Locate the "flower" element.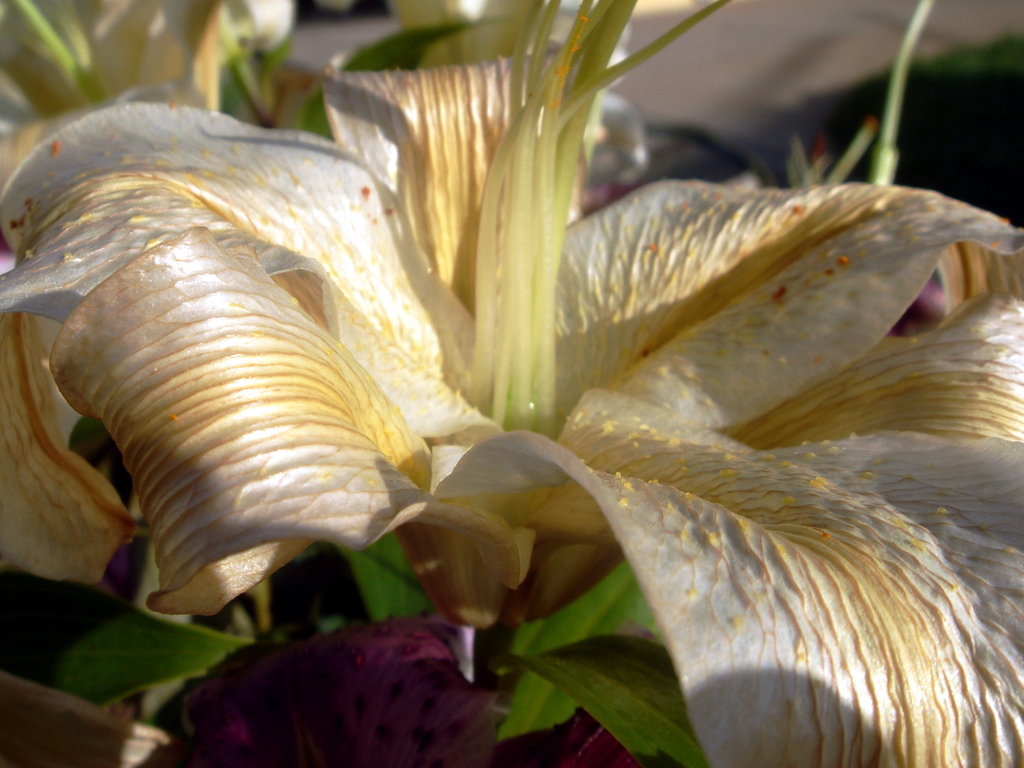
Element bbox: (1,0,1023,761).
